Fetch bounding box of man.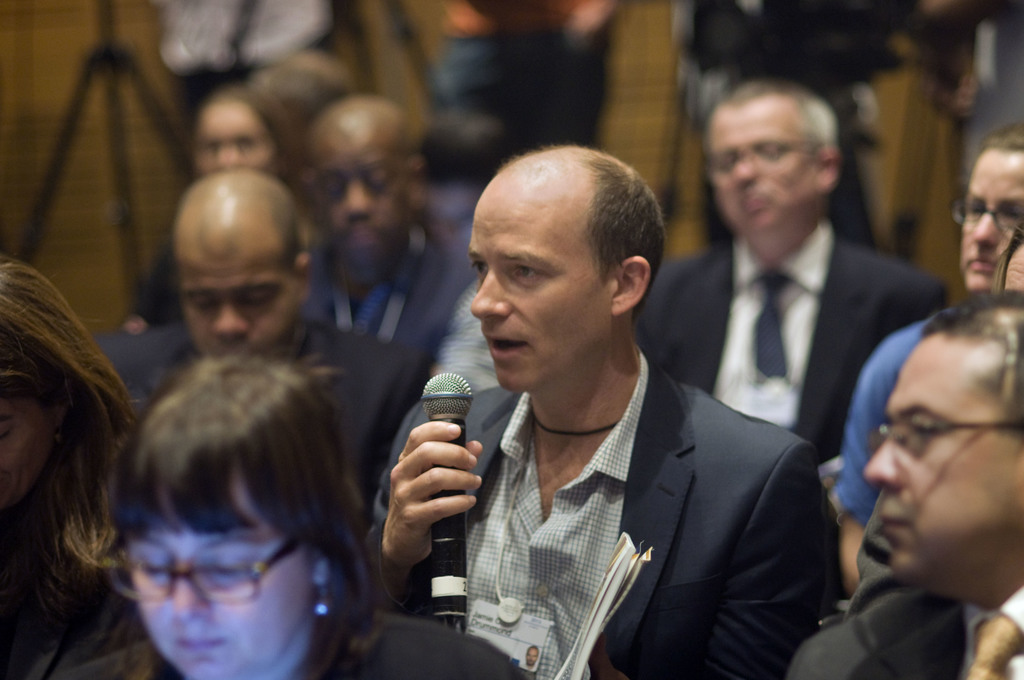
Bbox: select_region(781, 286, 1023, 679).
